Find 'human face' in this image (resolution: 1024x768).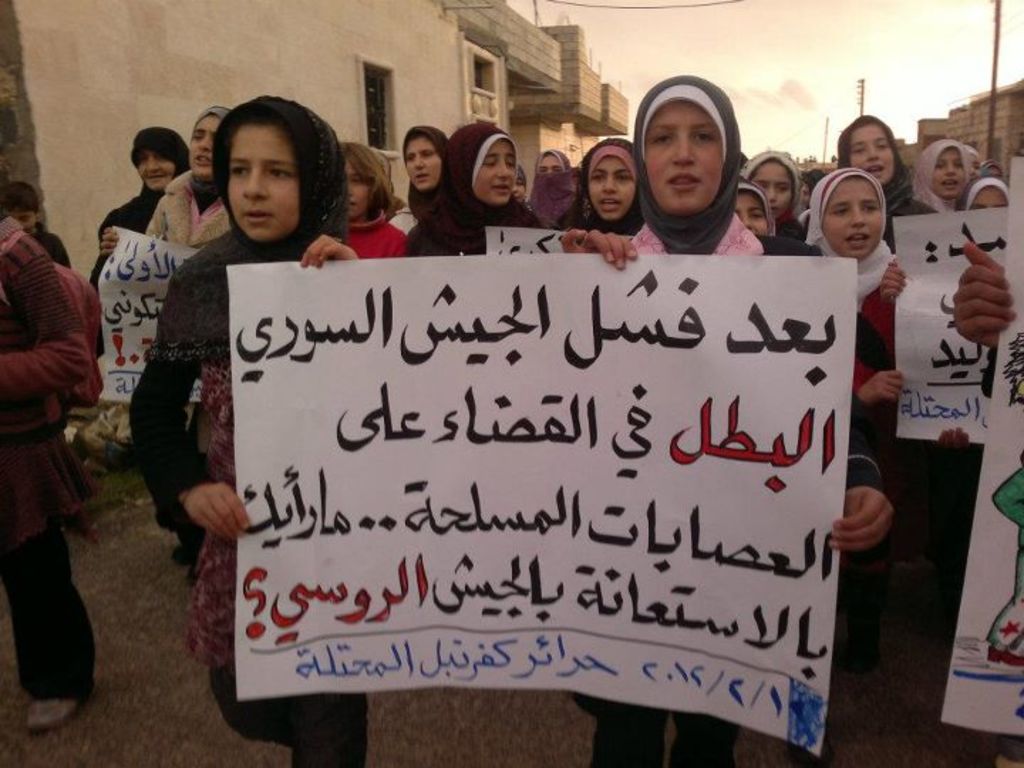
[left=849, top=125, right=893, bottom=185].
